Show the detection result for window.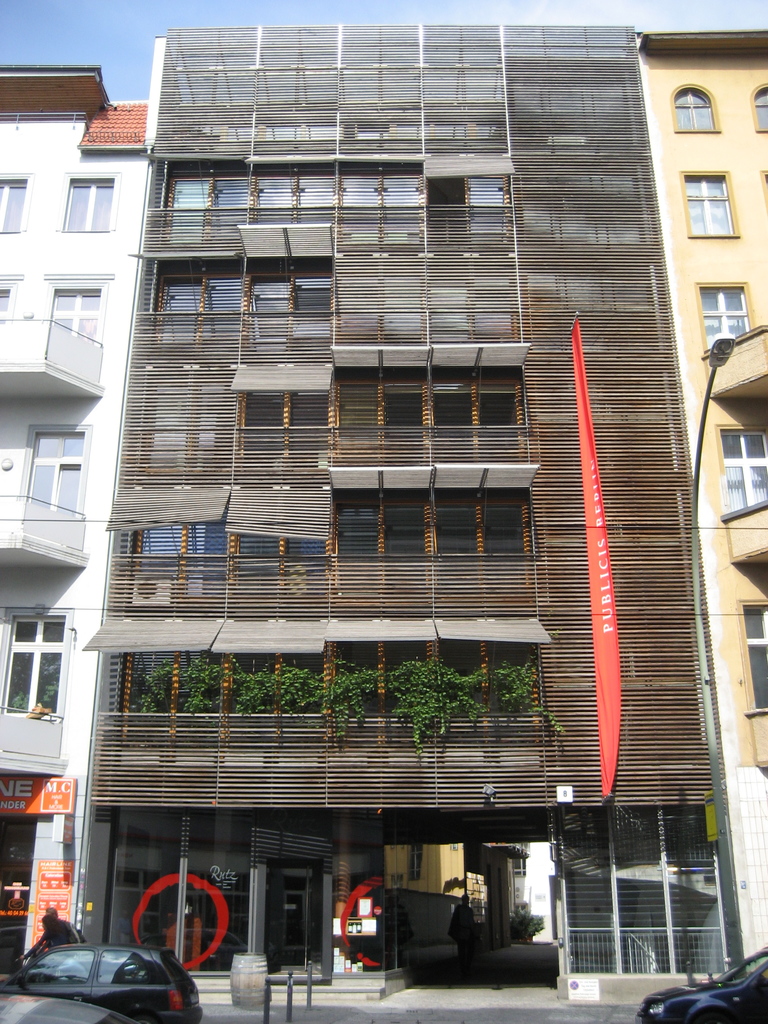
<bbox>751, 84, 767, 134</bbox>.
